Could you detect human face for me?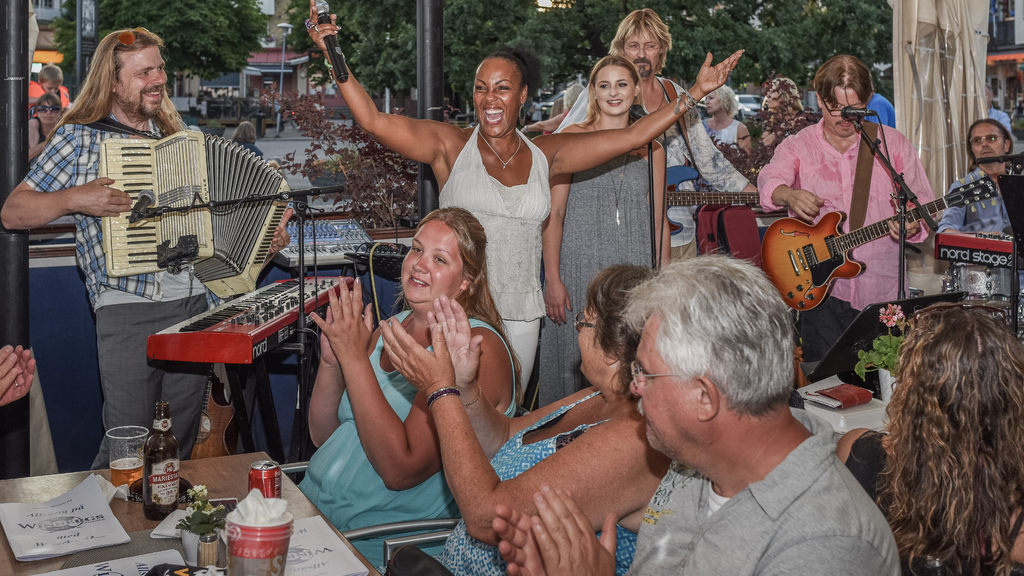
Detection result: bbox(577, 294, 609, 388).
